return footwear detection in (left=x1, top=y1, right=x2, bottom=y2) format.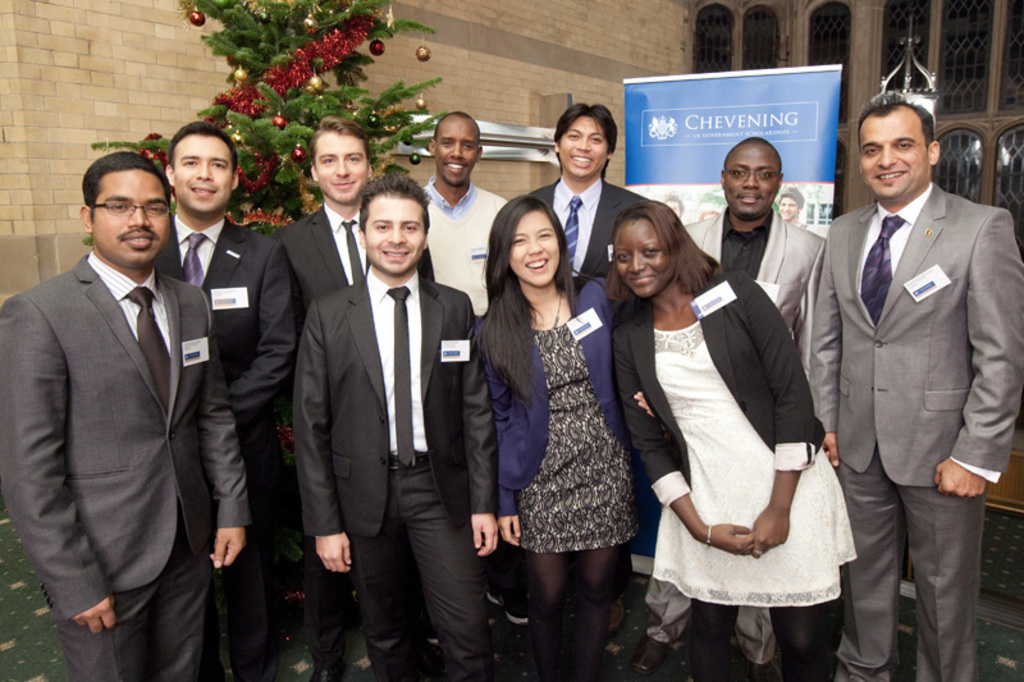
(left=608, top=596, right=625, bottom=631).
